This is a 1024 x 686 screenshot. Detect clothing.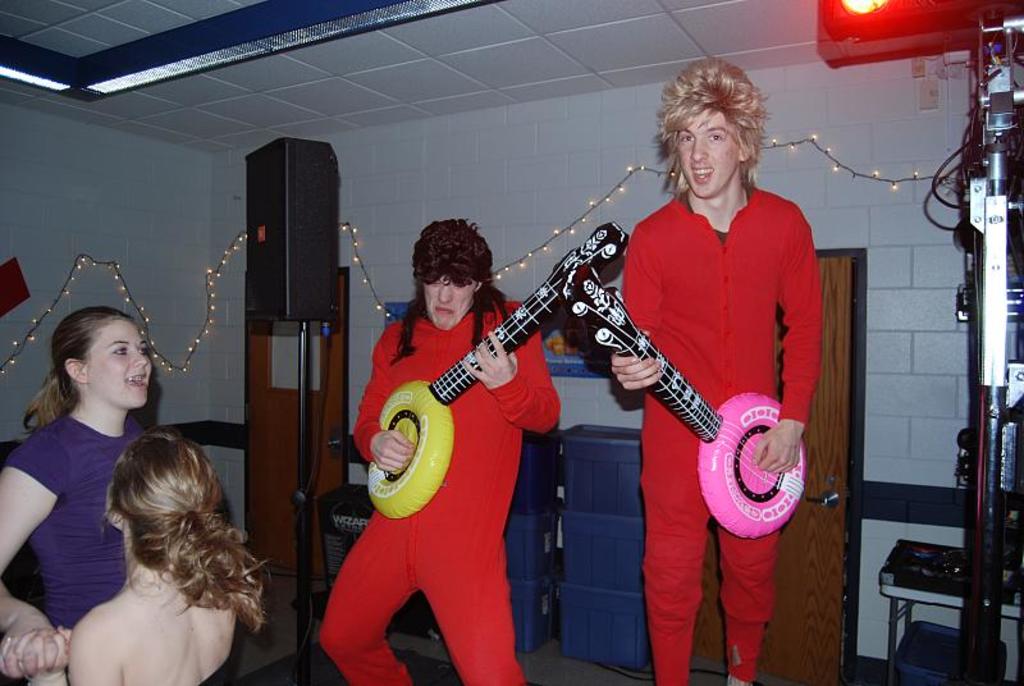
l=636, t=180, r=813, b=671.
